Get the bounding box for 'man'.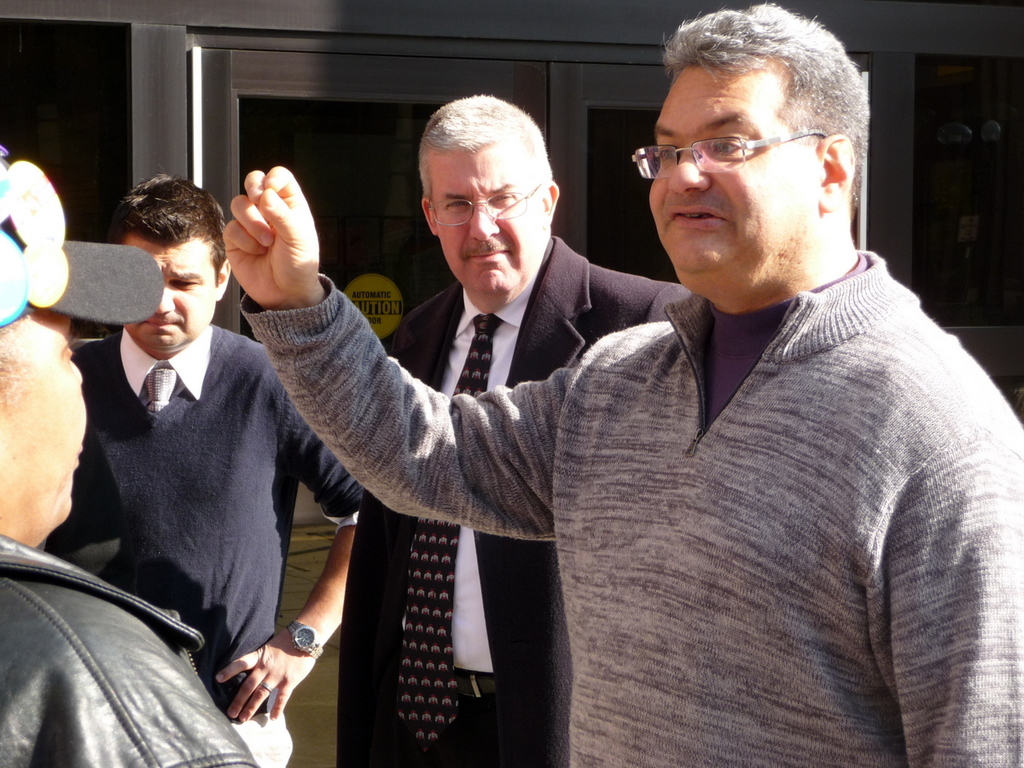
bbox=[334, 88, 697, 767].
